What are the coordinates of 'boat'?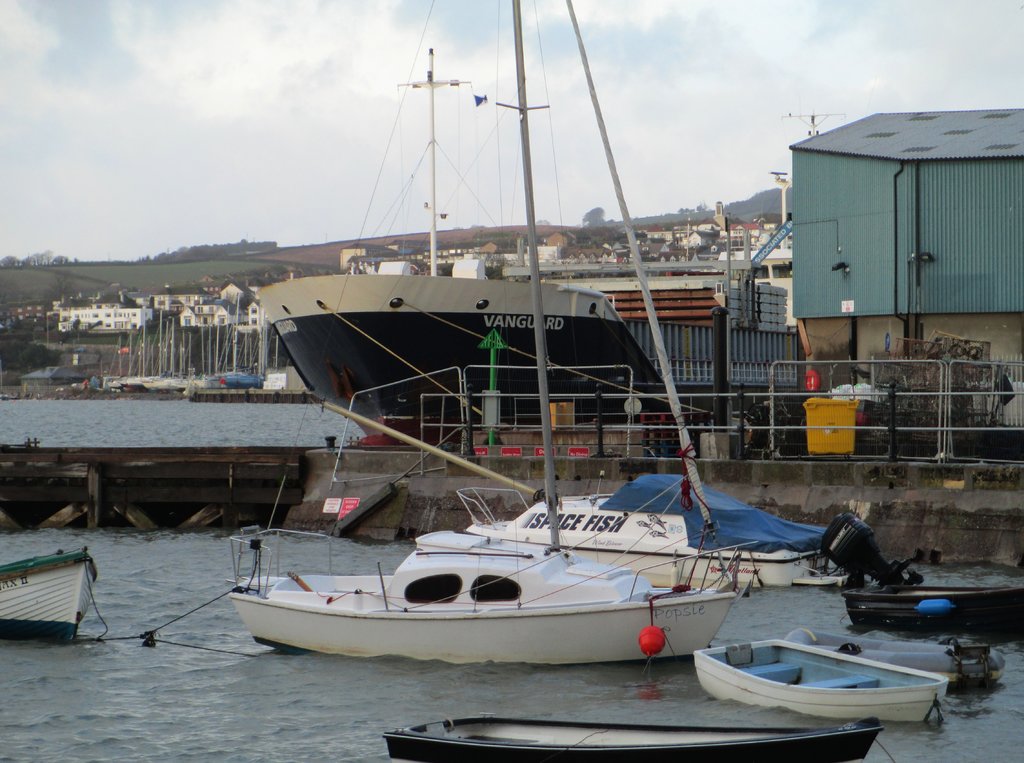
{"x1": 785, "y1": 625, "x2": 1007, "y2": 689}.
